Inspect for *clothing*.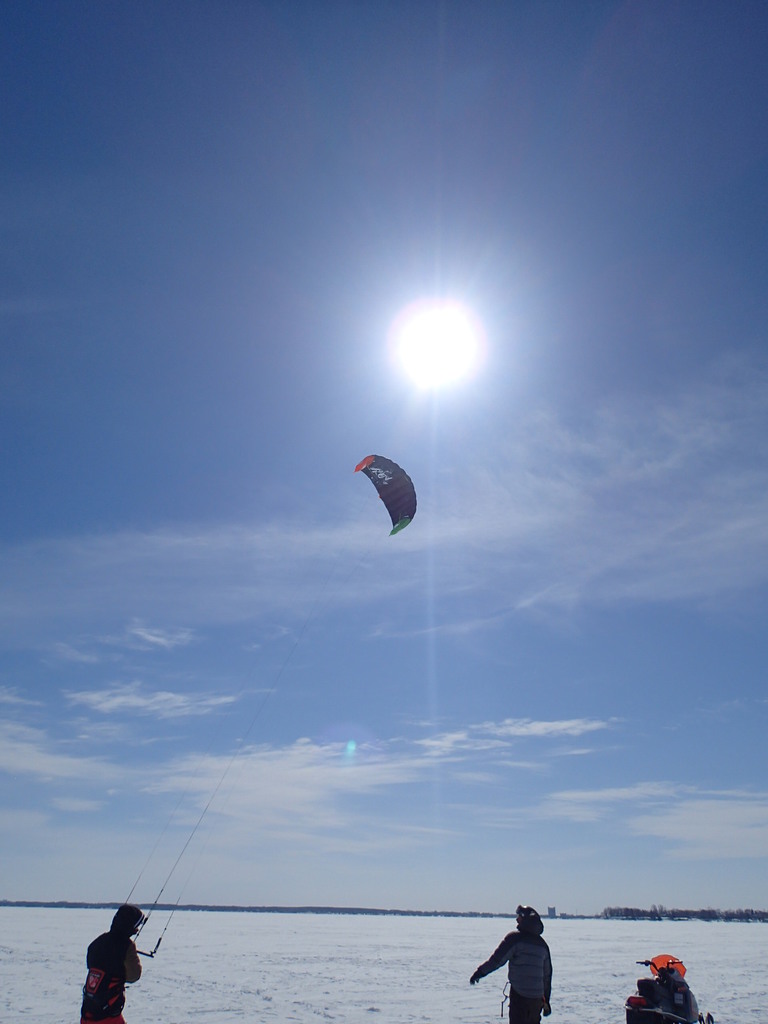
Inspection: crop(474, 927, 555, 1023).
